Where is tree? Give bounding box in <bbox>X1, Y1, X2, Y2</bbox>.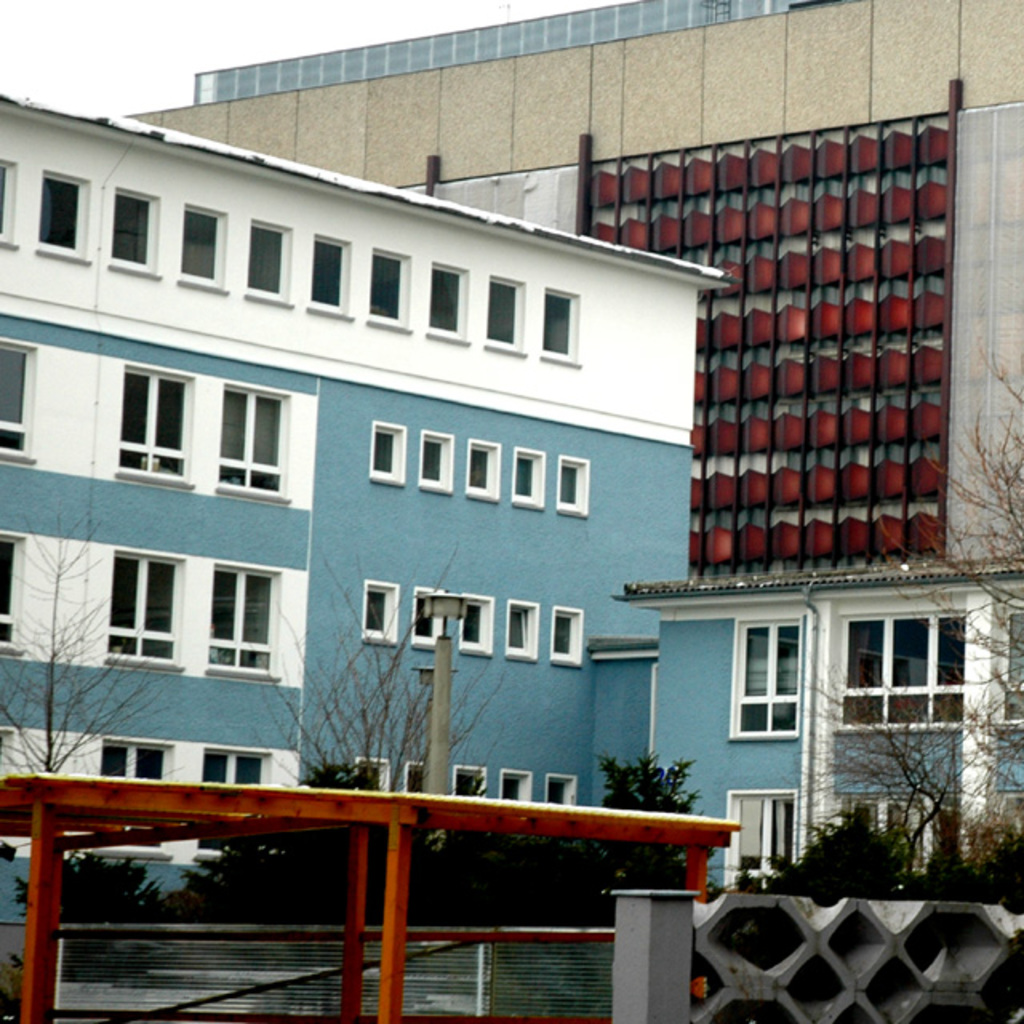
<bbox>776, 637, 992, 942</bbox>.
